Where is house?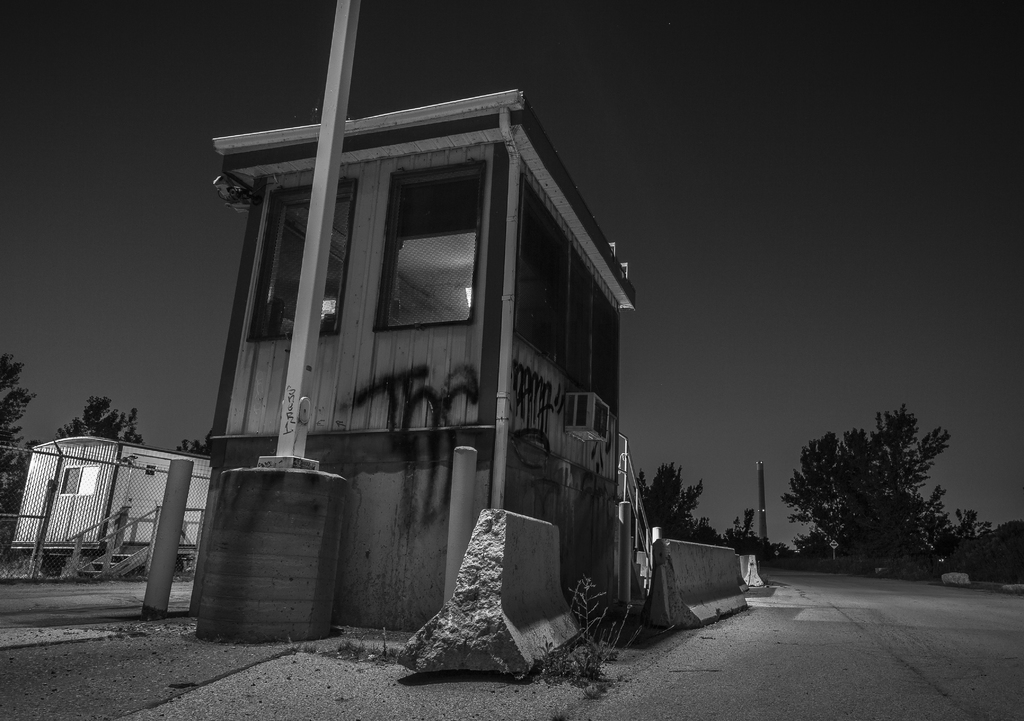
pyautogui.locateOnScreen(8, 427, 212, 587).
